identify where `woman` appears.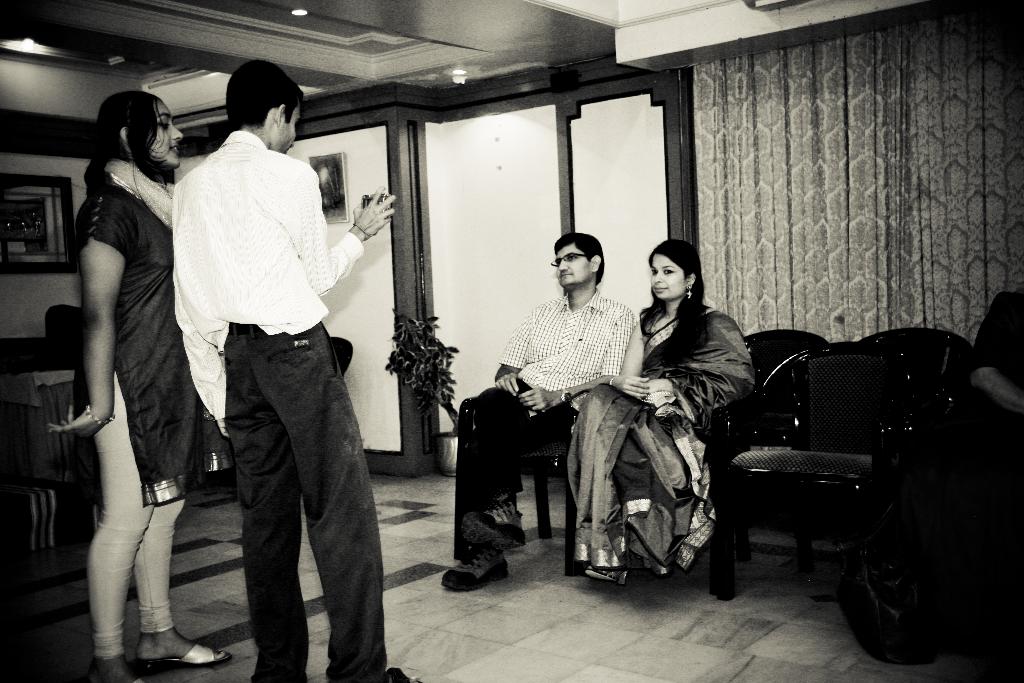
Appears at crop(41, 22, 207, 682).
